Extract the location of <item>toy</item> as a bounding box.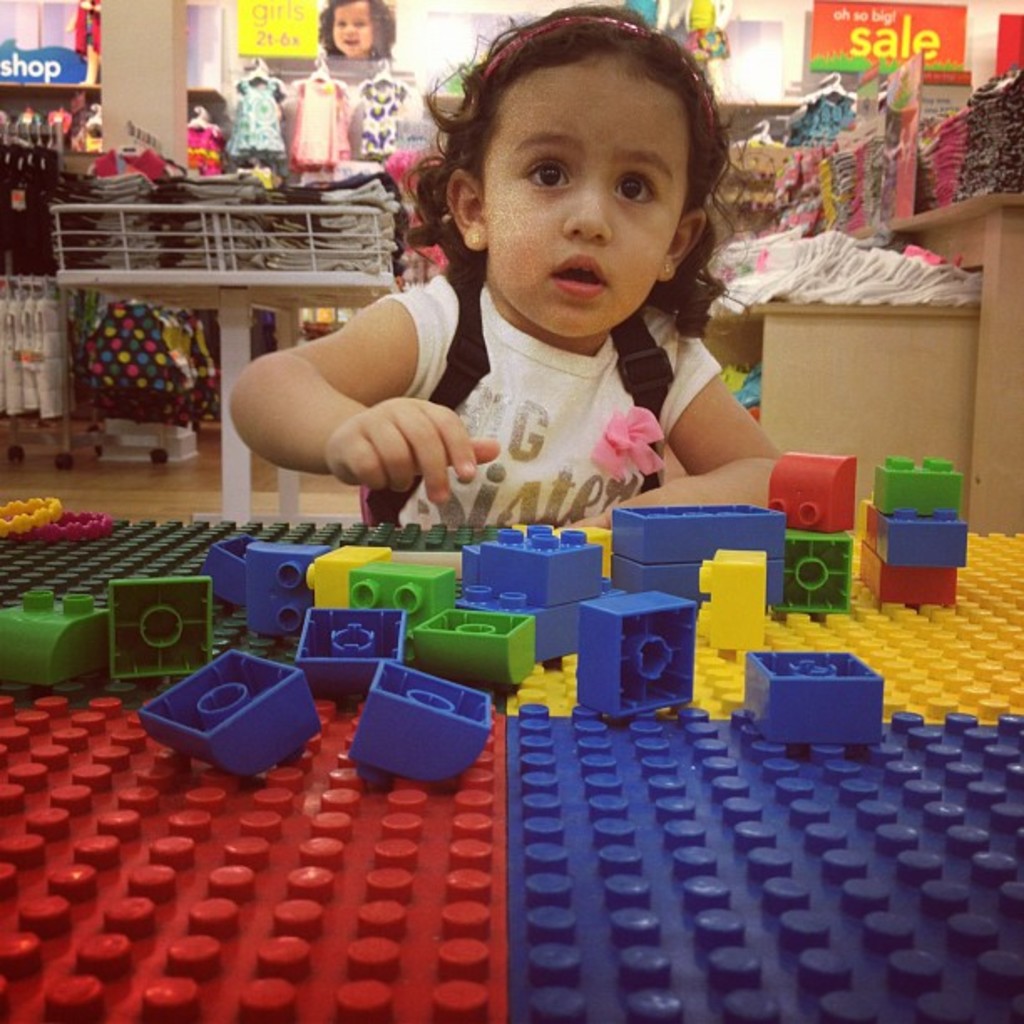
bbox=(693, 545, 768, 654).
